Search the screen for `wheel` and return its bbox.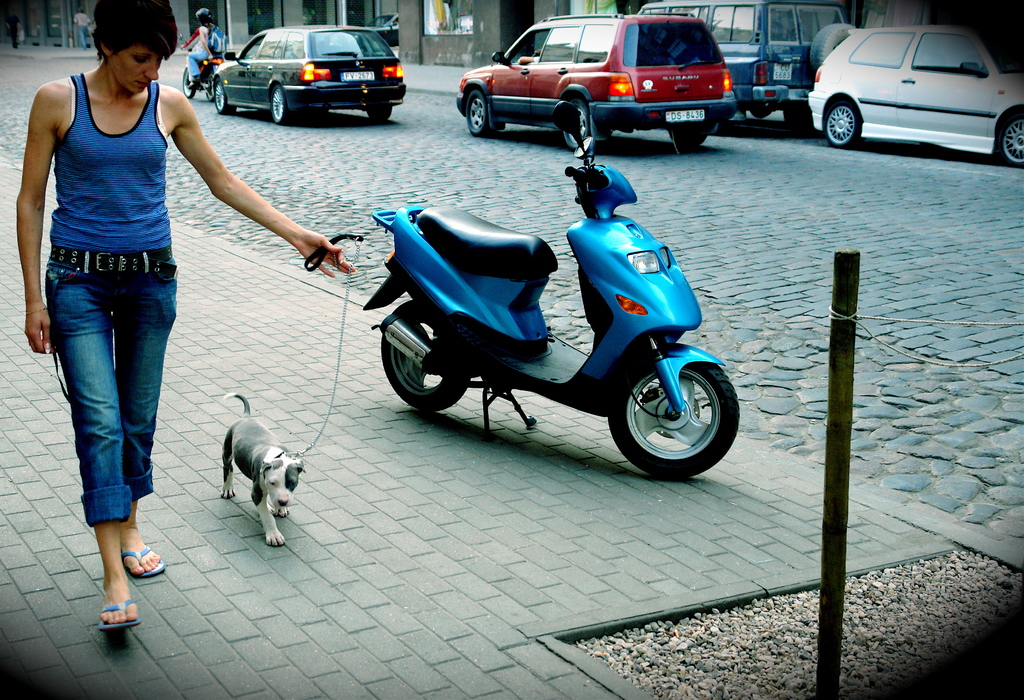
Found: [783,102,815,133].
